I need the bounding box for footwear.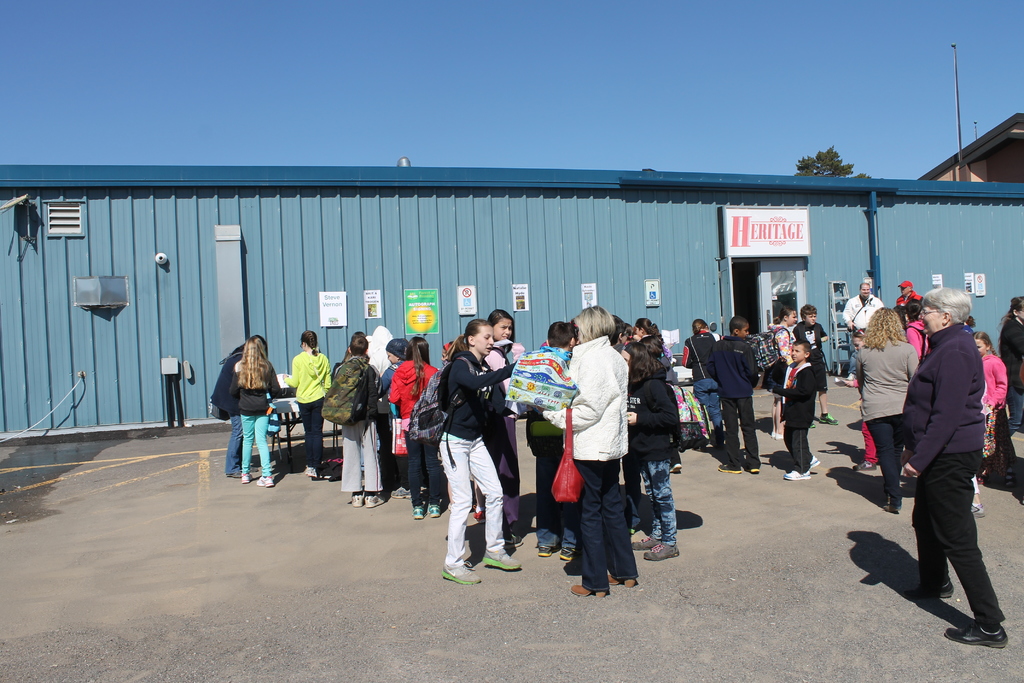
Here it is: rect(465, 552, 484, 570).
